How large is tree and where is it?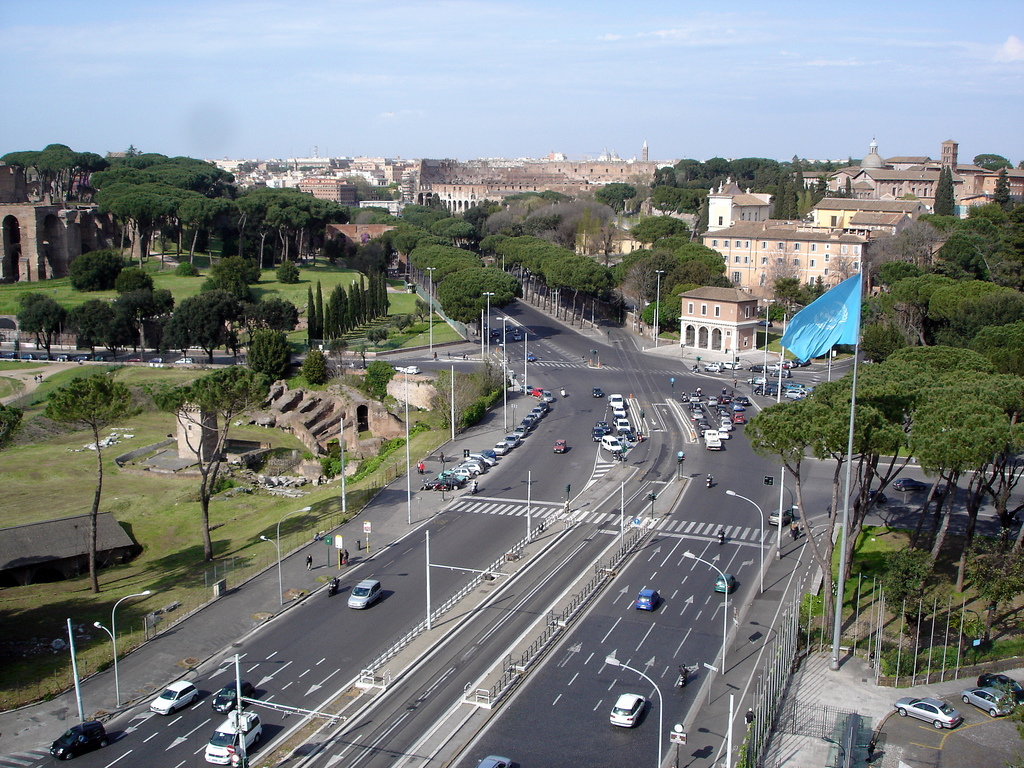
Bounding box: 198 250 264 301.
